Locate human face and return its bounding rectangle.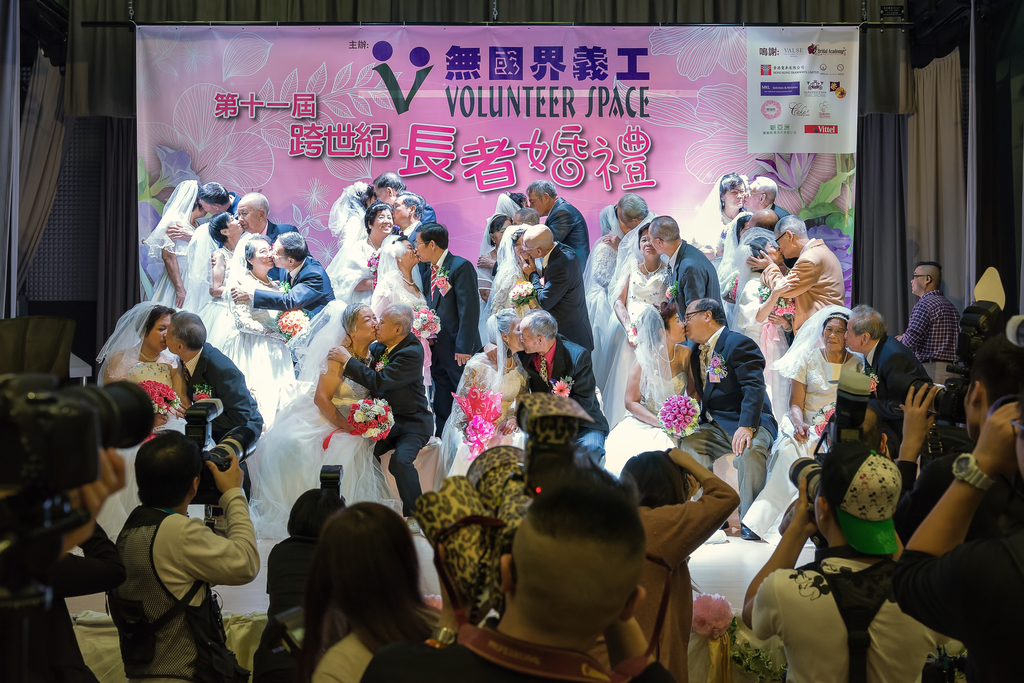
[372, 211, 396, 235].
